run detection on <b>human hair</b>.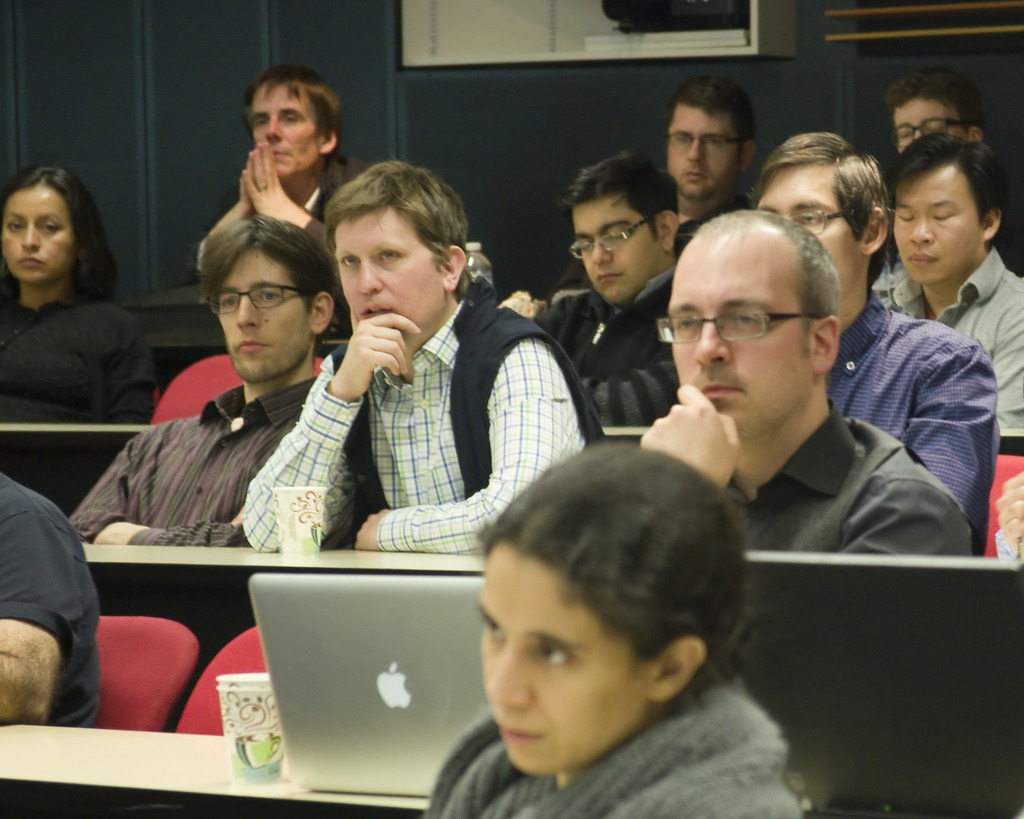
Result: Rect(557, 153, 684, 253).
